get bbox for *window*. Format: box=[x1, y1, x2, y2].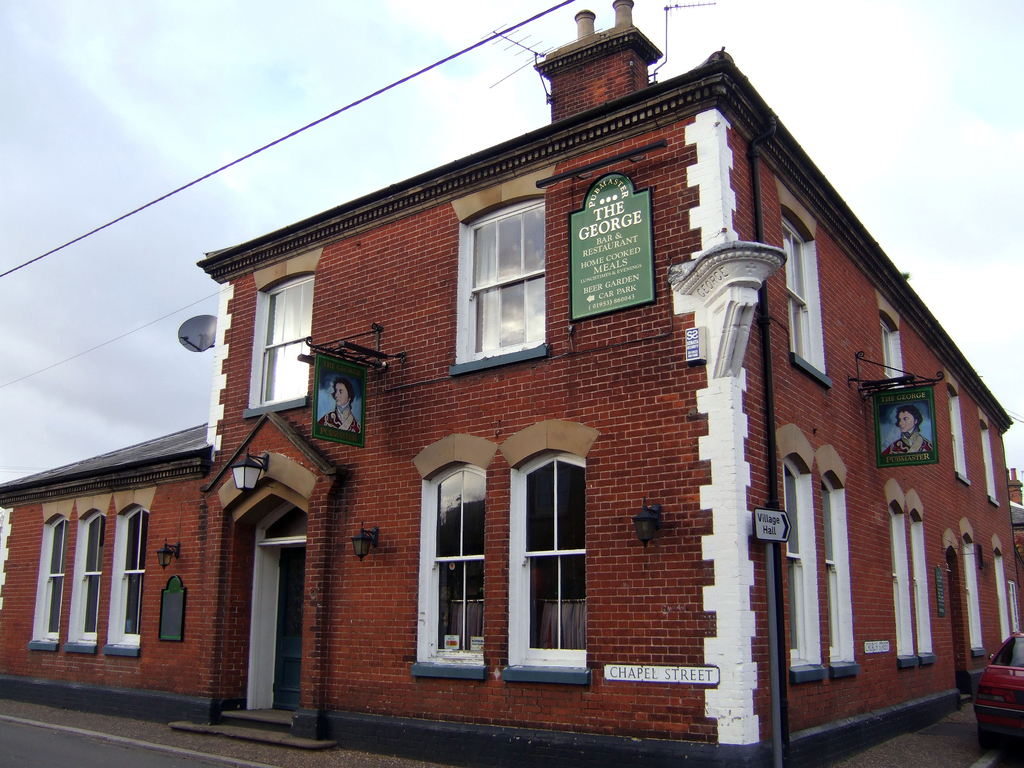
box=[878, 314, 910, 390].
